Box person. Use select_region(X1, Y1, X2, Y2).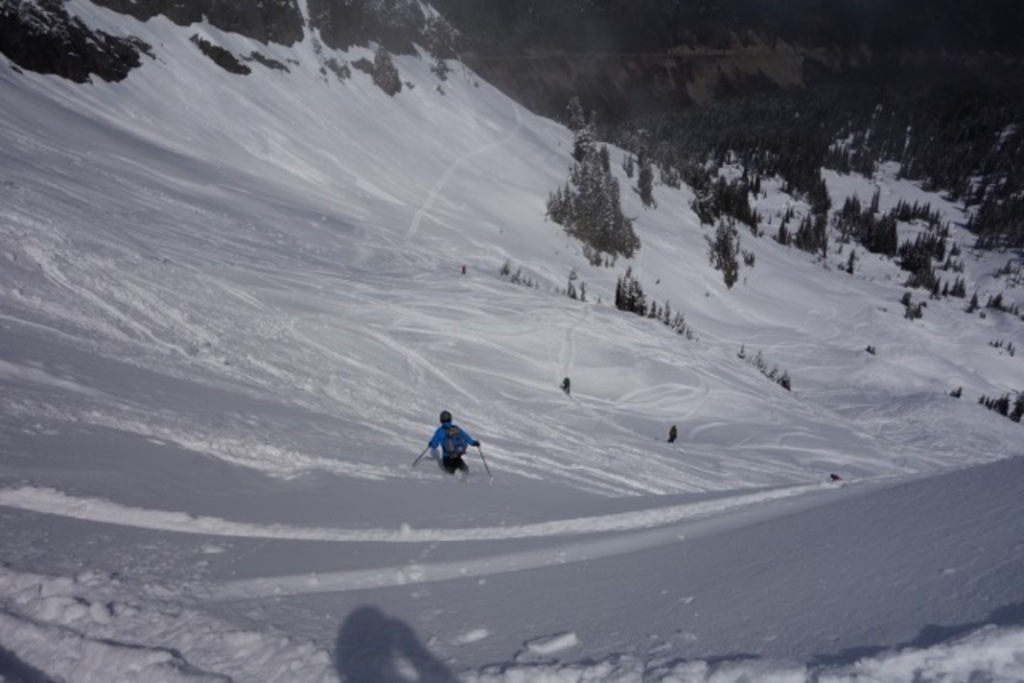
select_region(424, 406, 486, 486).
